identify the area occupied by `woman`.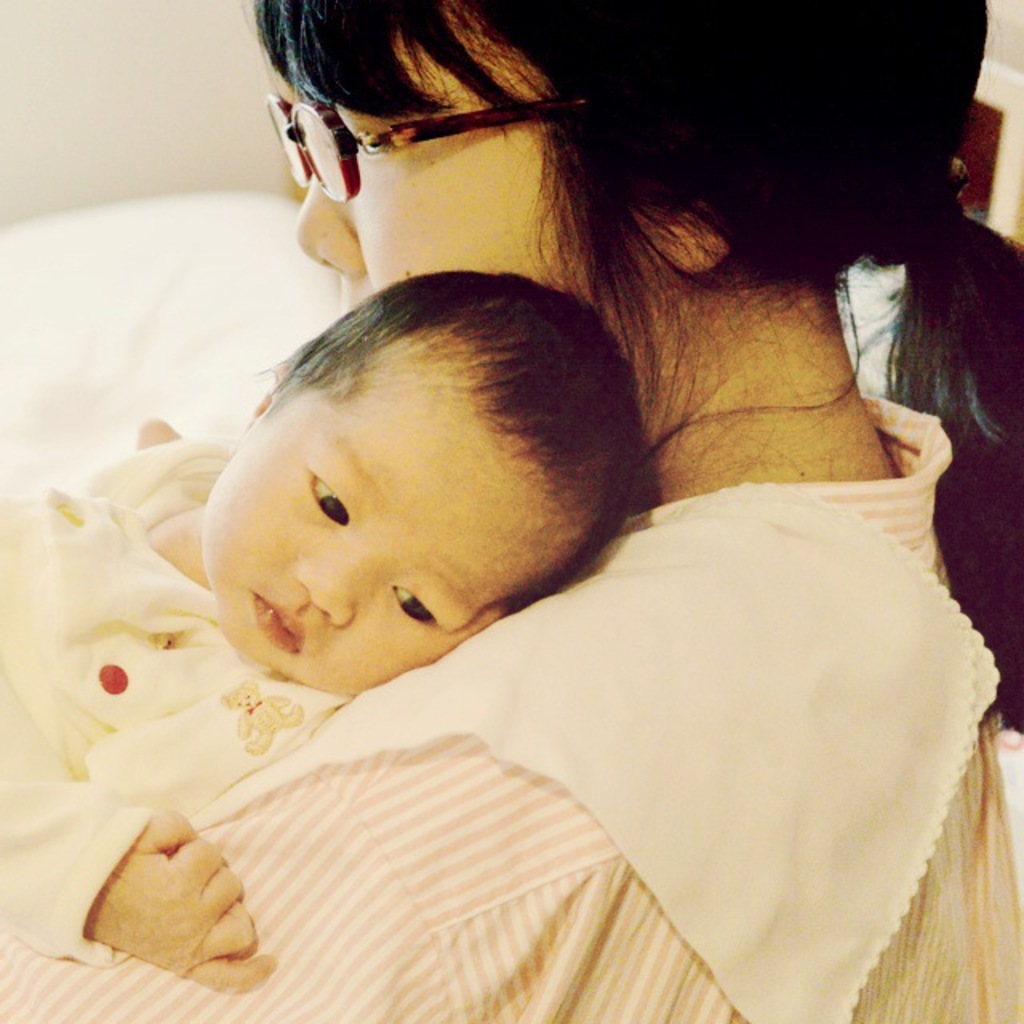
Area: 0, 2, 1022, 1022.
